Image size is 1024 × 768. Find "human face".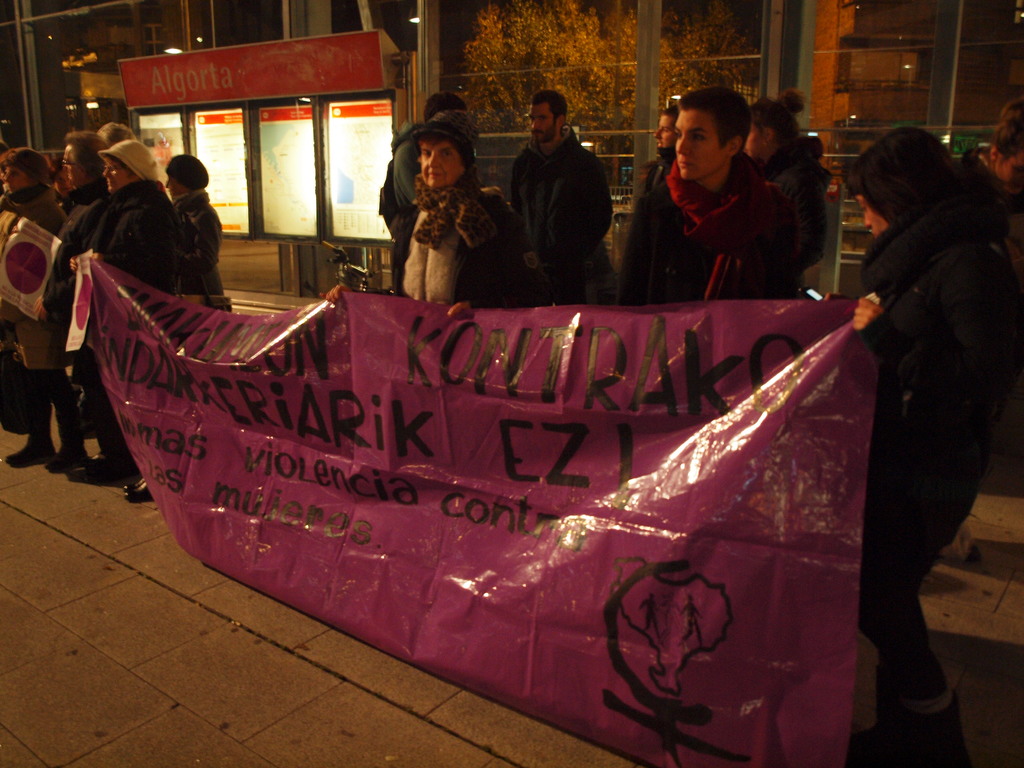
99/154/135/192.
